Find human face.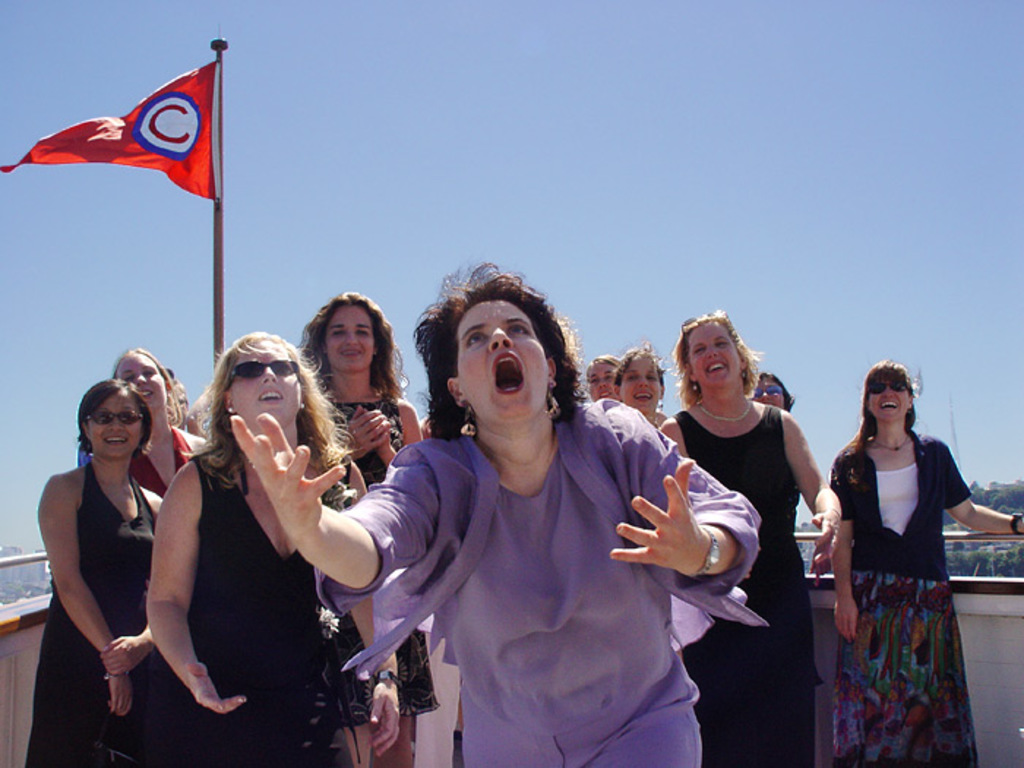
bbox(121, 369, 165, 420).
